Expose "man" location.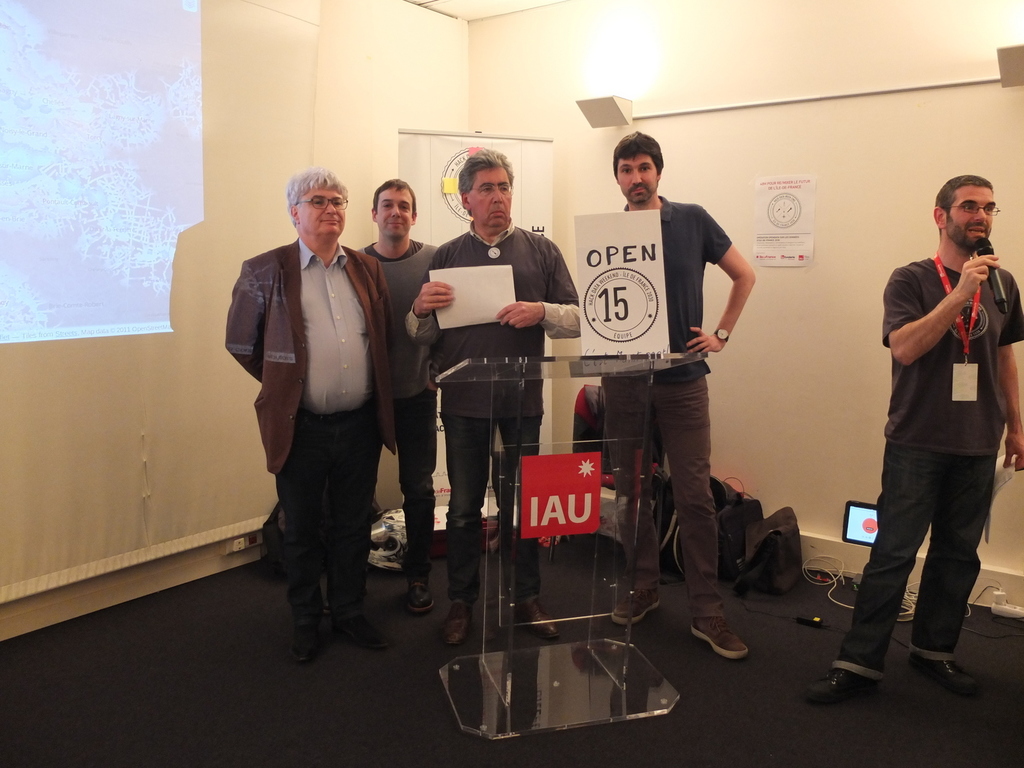
Exposed at <region>405, 147, 580, 648</region>.
